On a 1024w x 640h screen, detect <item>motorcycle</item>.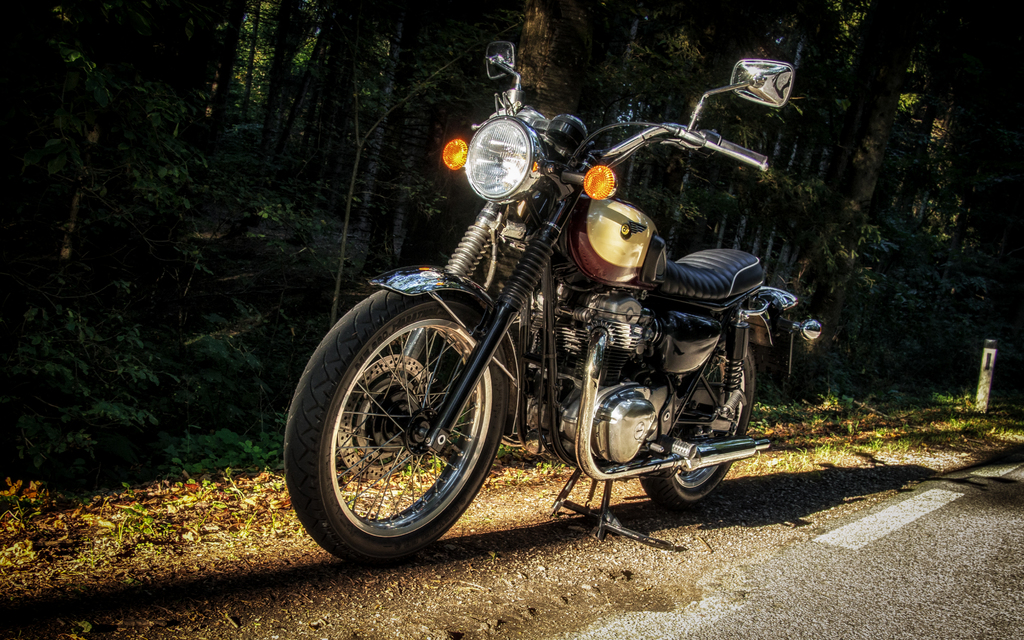
<bbox>287, 42, 829, 565</bbox>.
